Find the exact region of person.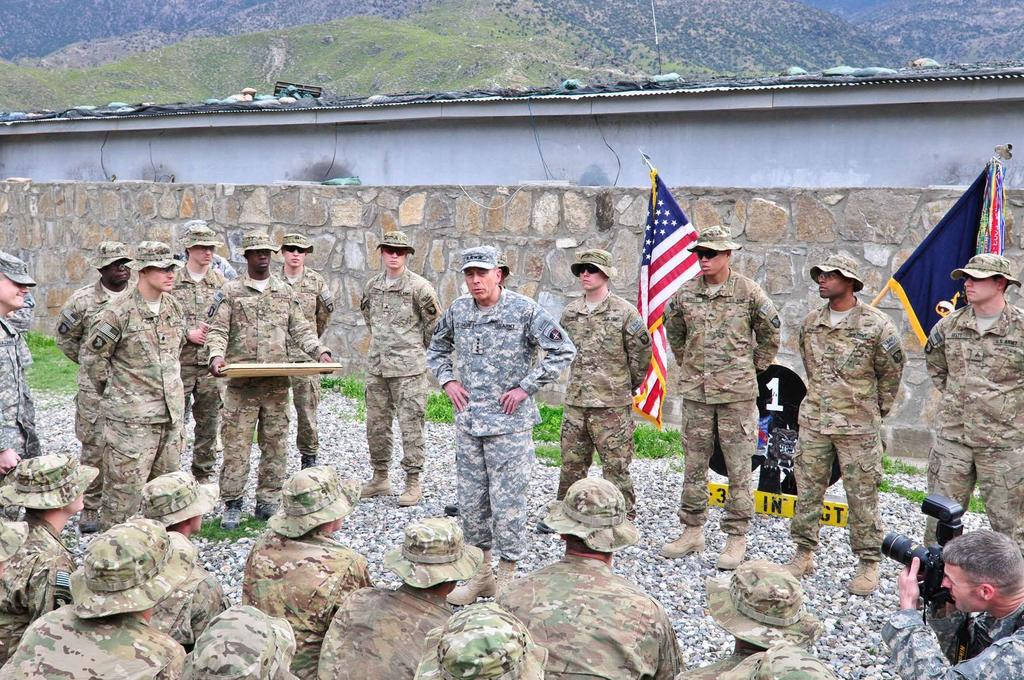
Exact region: 0:255:42:470.
